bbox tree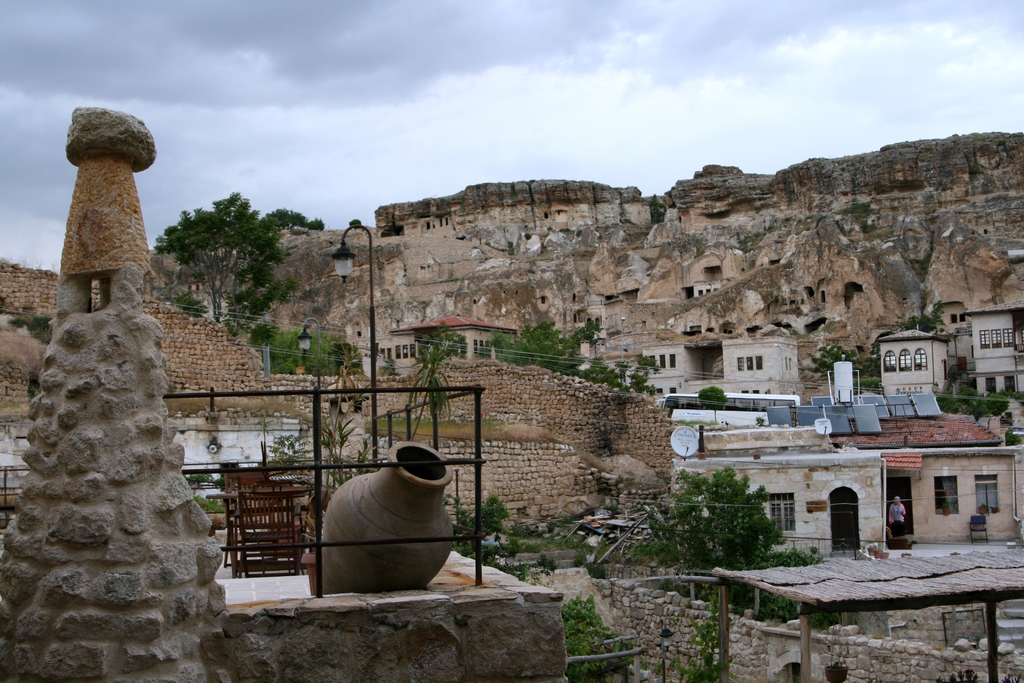
418 325 483 368
